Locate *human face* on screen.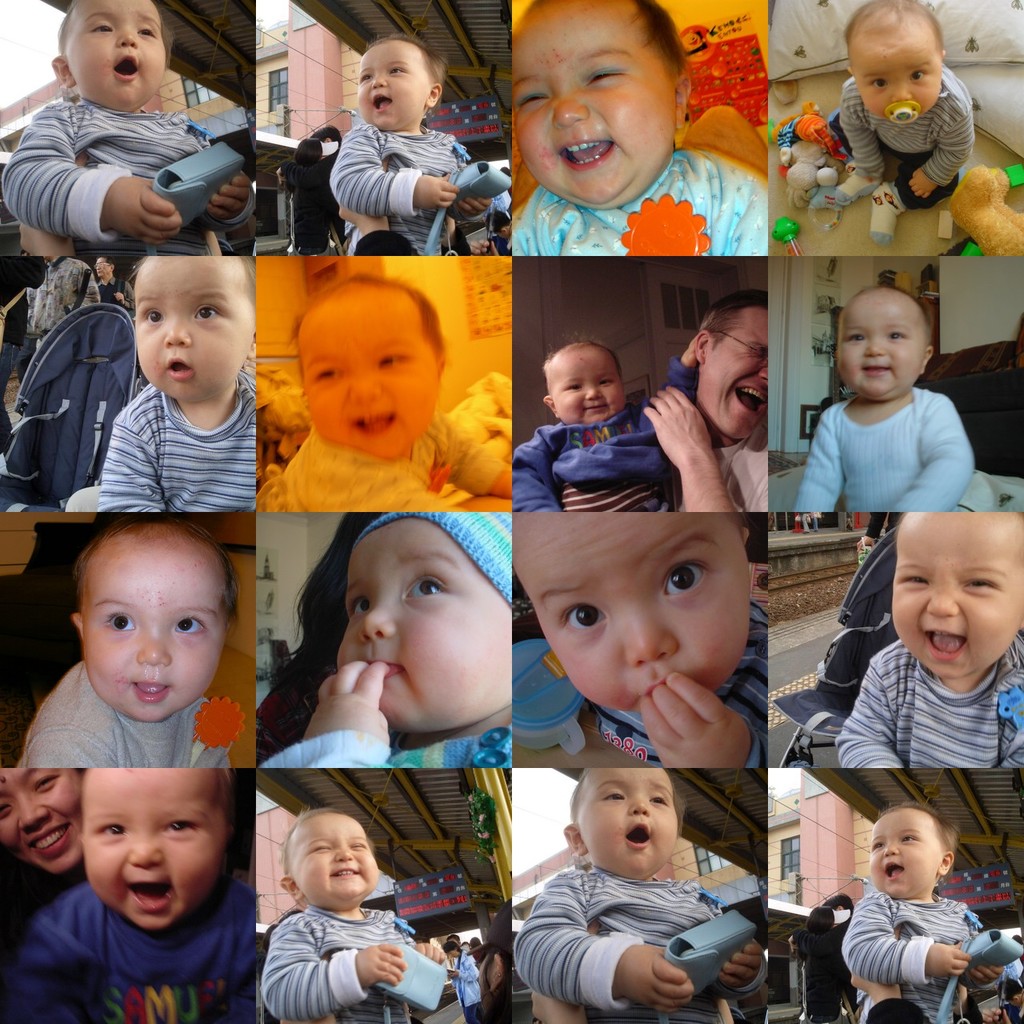
On screen at (866, 808, 938, 896).
